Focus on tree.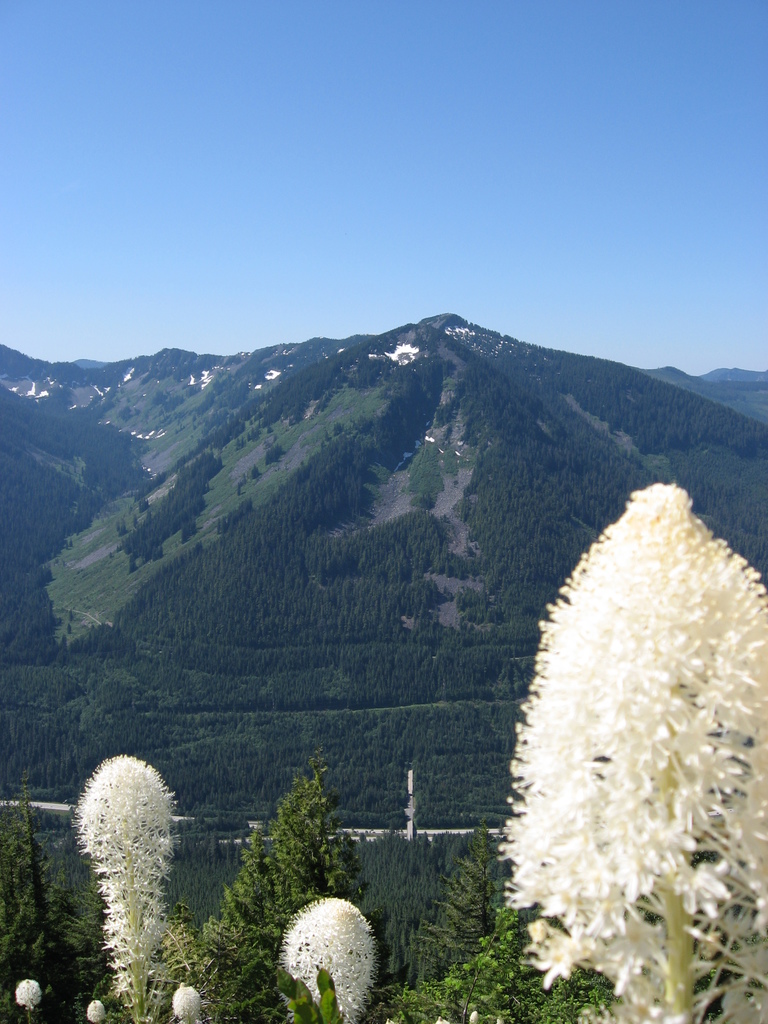
Focused at 0,772,107,1023.
